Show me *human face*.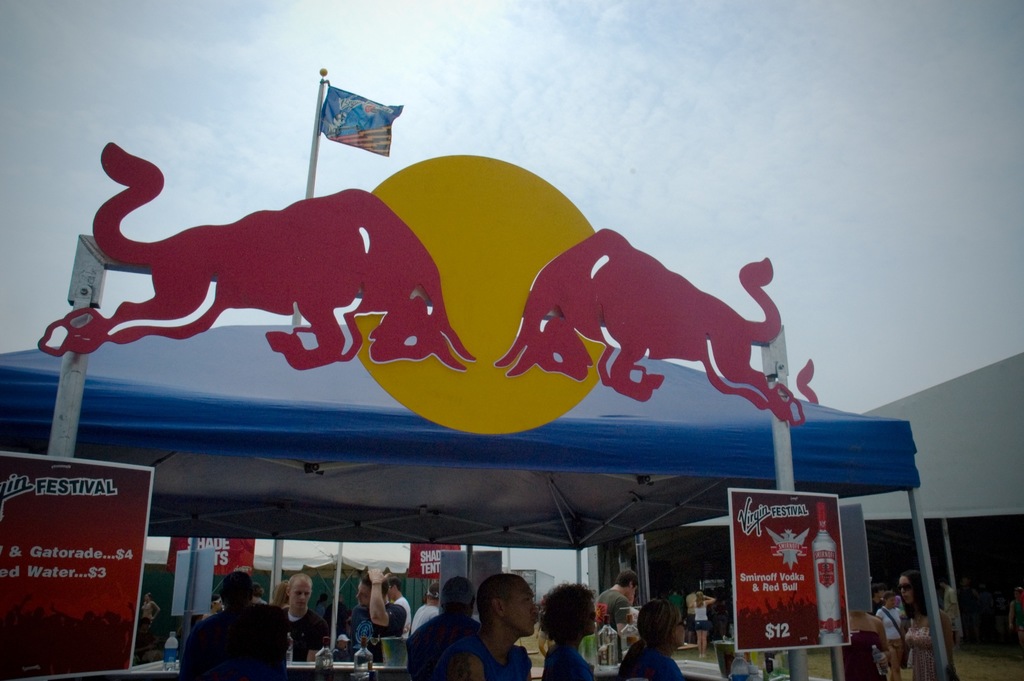
*human face* is here: [x1=626, y1=583, x2=636, y2=598].
